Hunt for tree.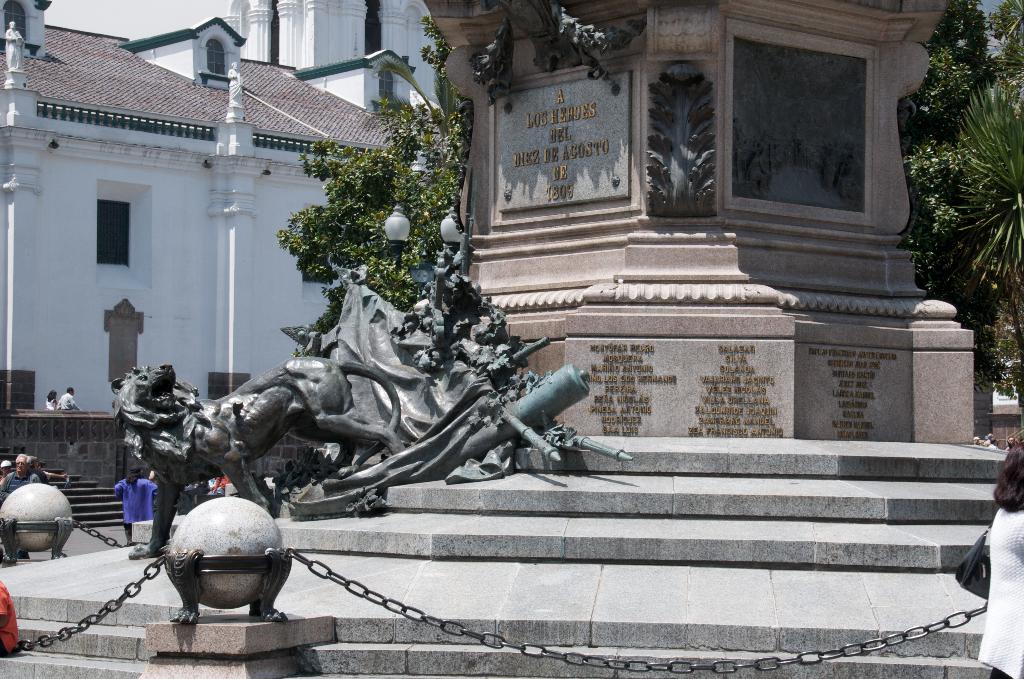
Hunted down at select_region(276, 19, 477, 360).
